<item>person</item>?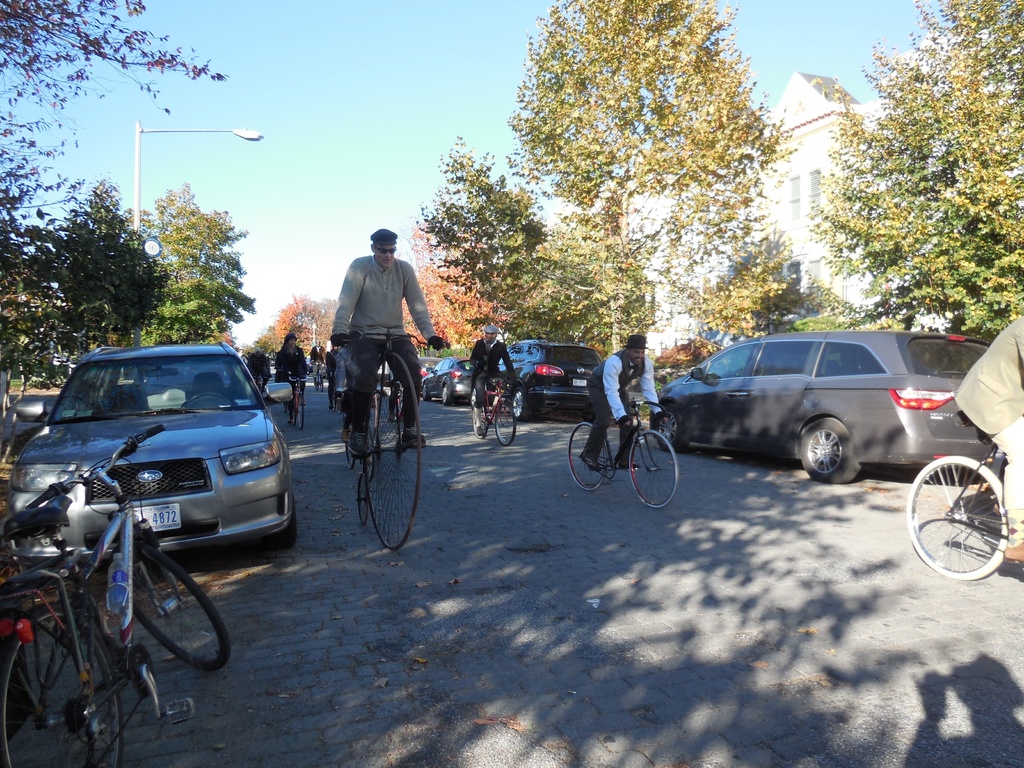
left=472, top=323, right=523, bottom=437
